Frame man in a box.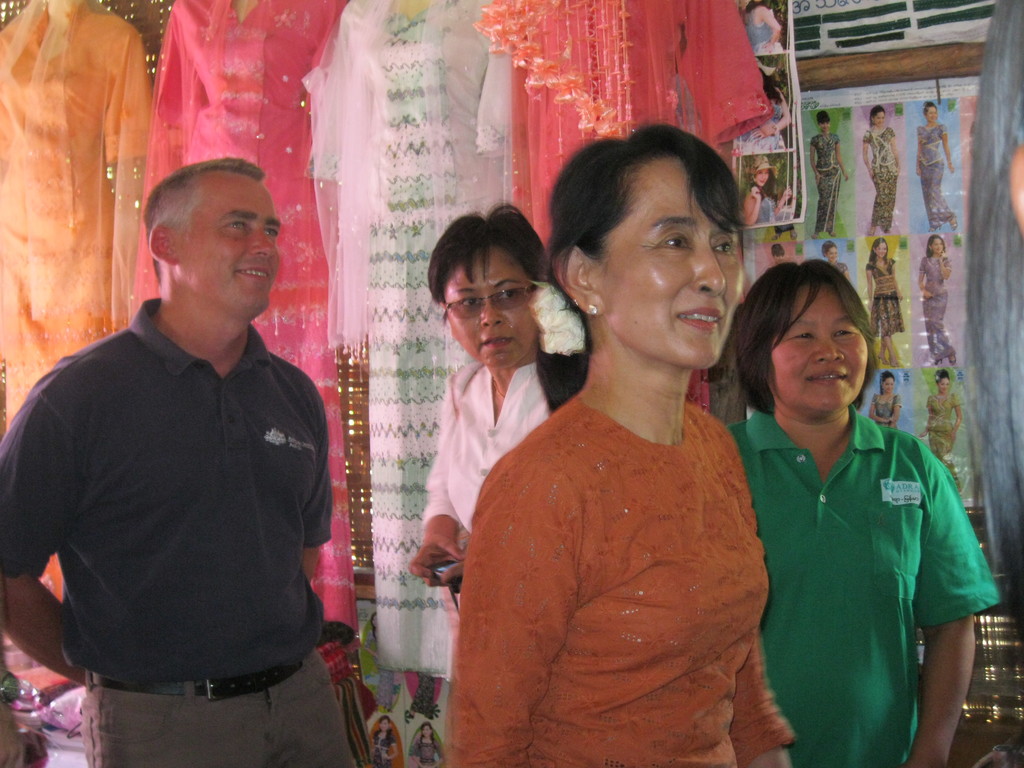
x1=14 y1=136 x2=347 y2=734.
